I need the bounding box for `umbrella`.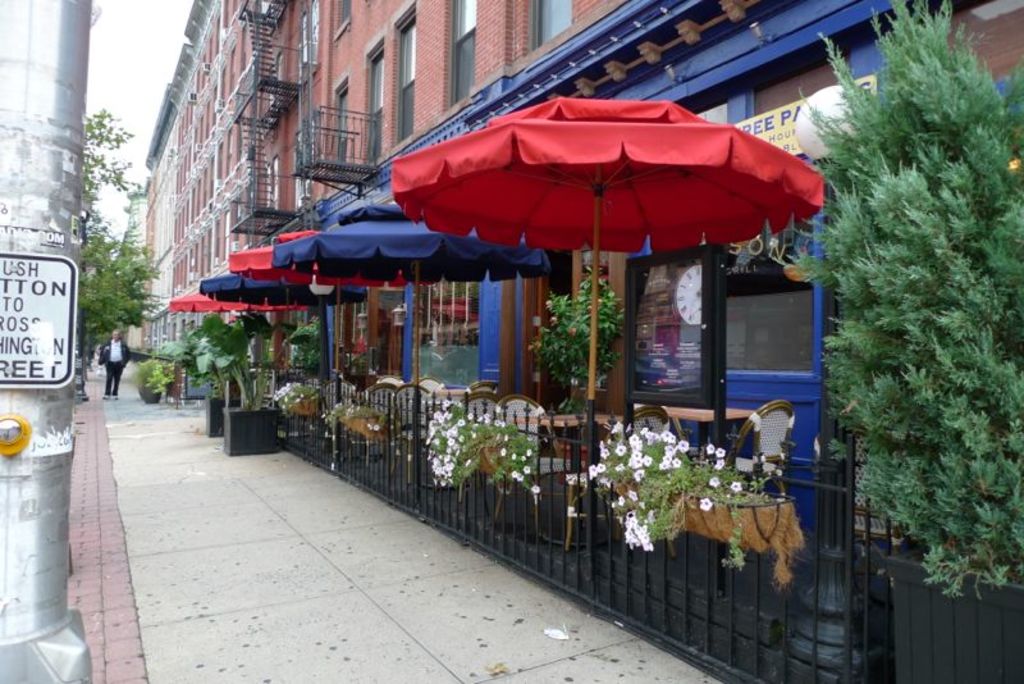
Here it is: <bbox>229, 227, 439, 373</bbox>.
